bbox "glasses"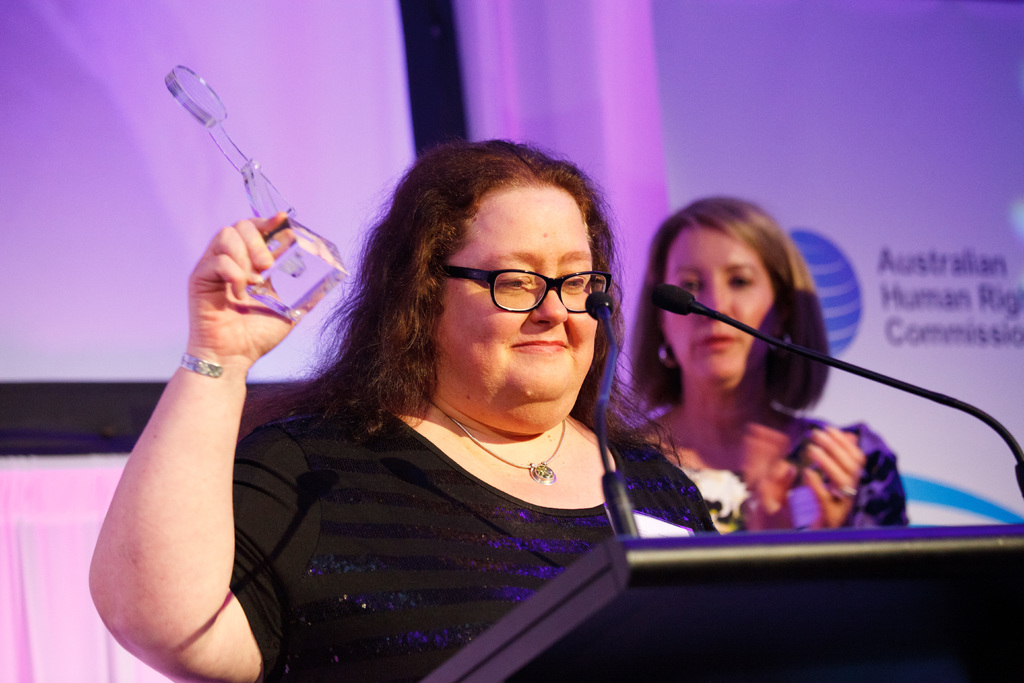
436, 264, 613, 315
